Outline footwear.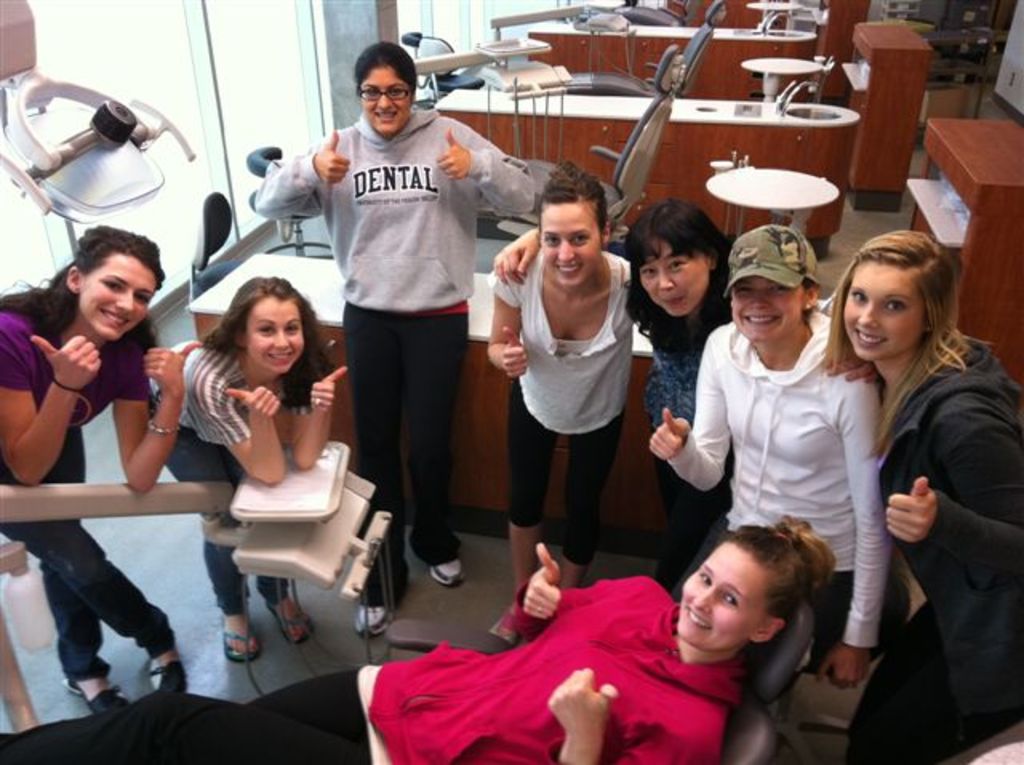
Outline: x1=354, y1=600, x2=395, y2=635.
